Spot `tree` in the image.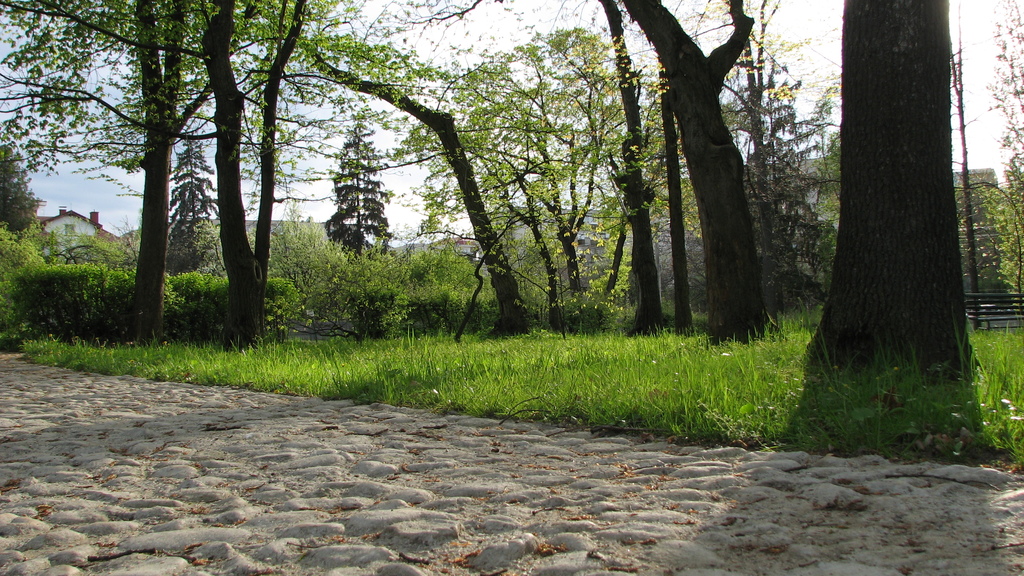
`tree` found at 0 138 38 234.
